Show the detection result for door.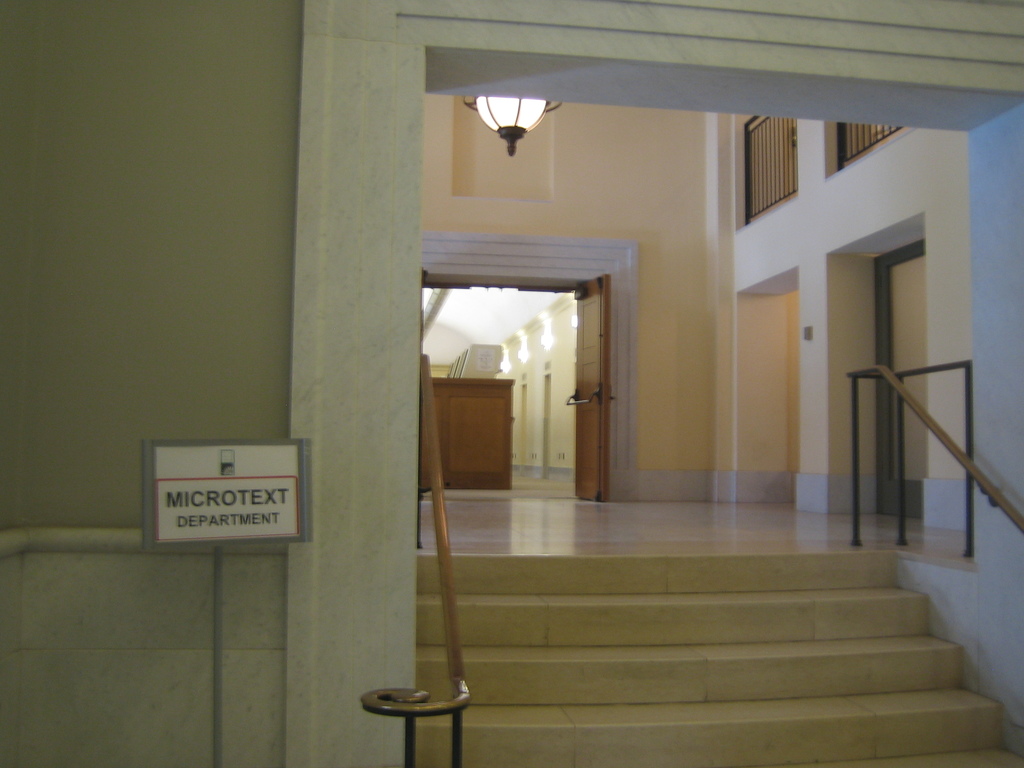
<box>561,272,618,505</box>.
